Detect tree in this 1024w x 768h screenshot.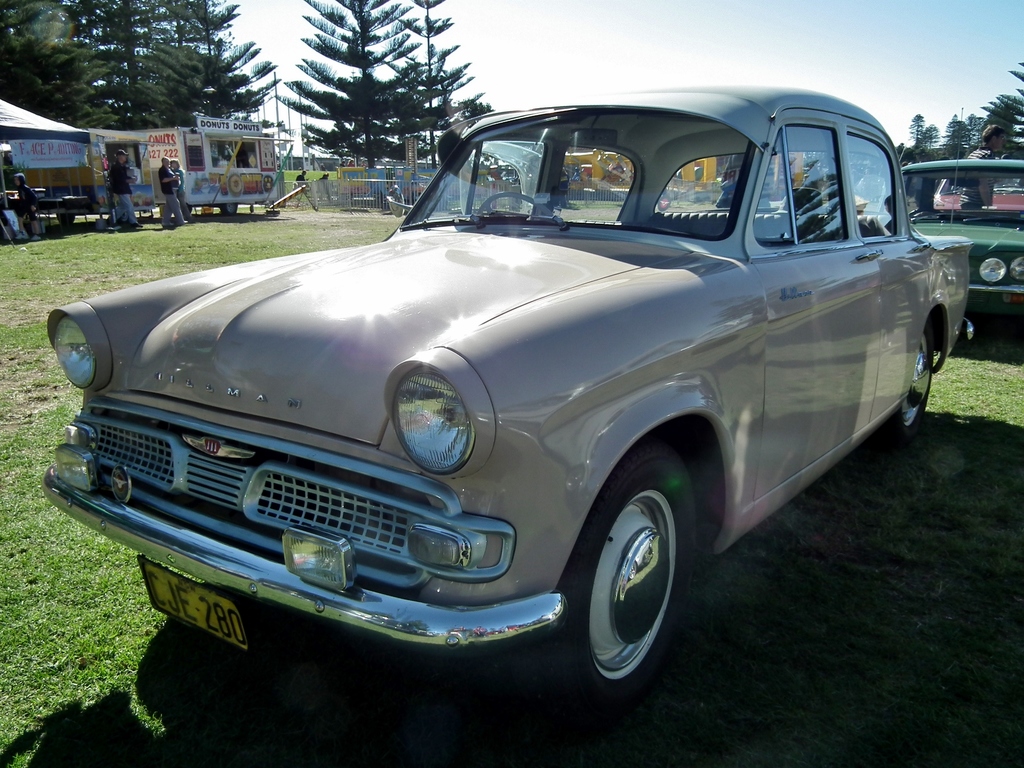
Detection: crop(991, 58, 1023, 172).
